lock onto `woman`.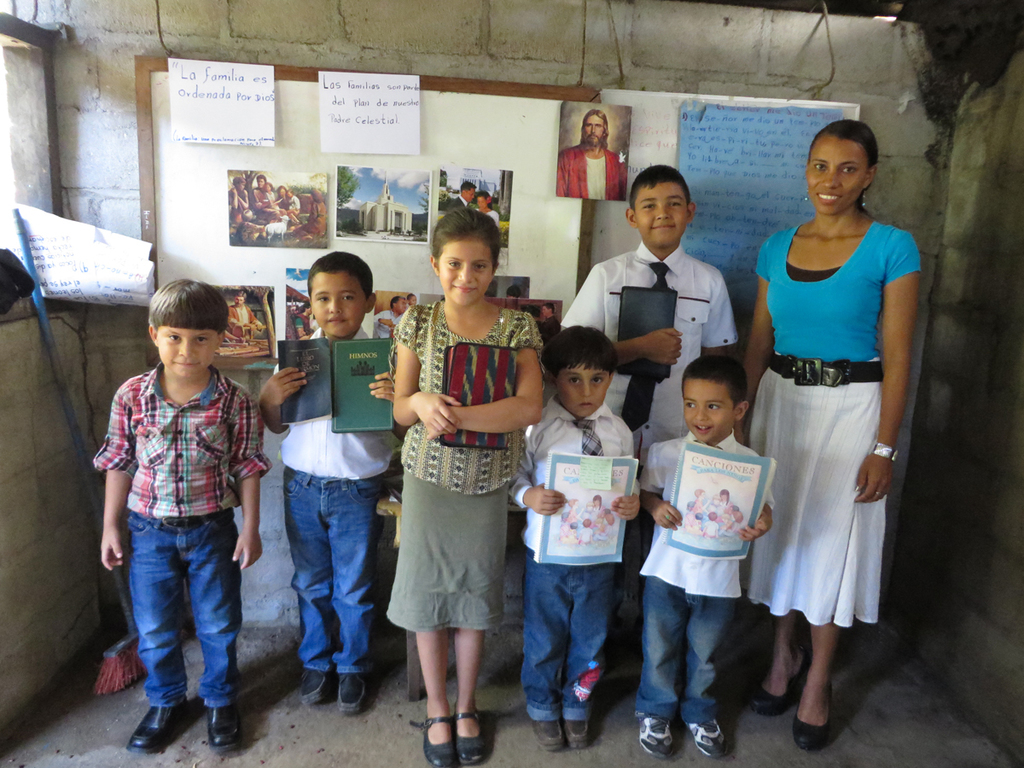
Locked: [730, 119, 915, 753].
